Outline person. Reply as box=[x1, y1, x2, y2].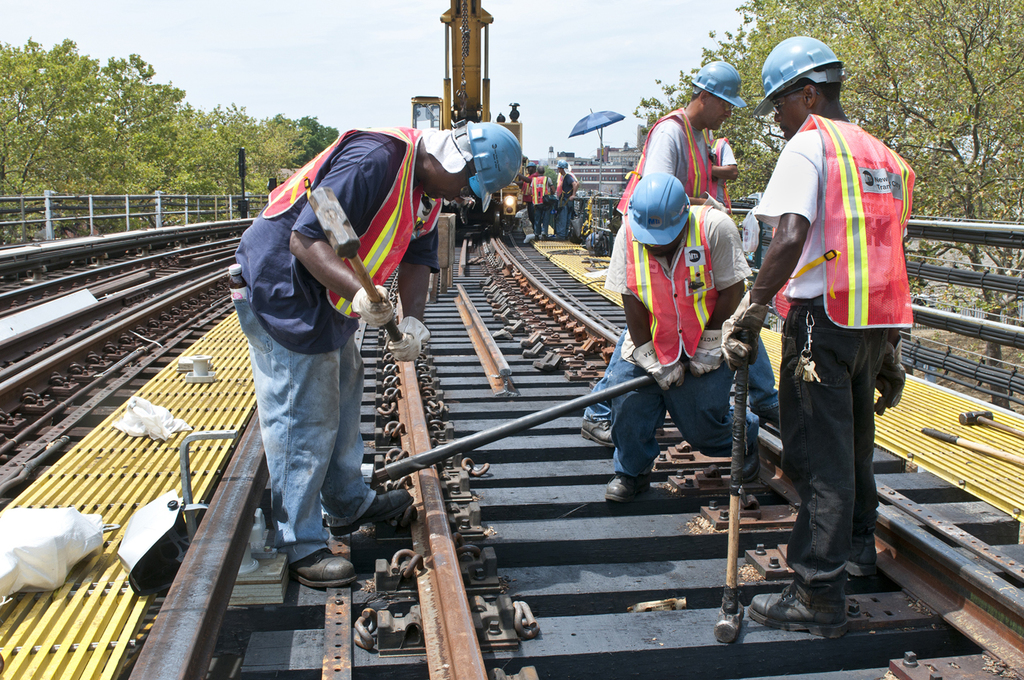
box=[603, 171, 767, 504].
